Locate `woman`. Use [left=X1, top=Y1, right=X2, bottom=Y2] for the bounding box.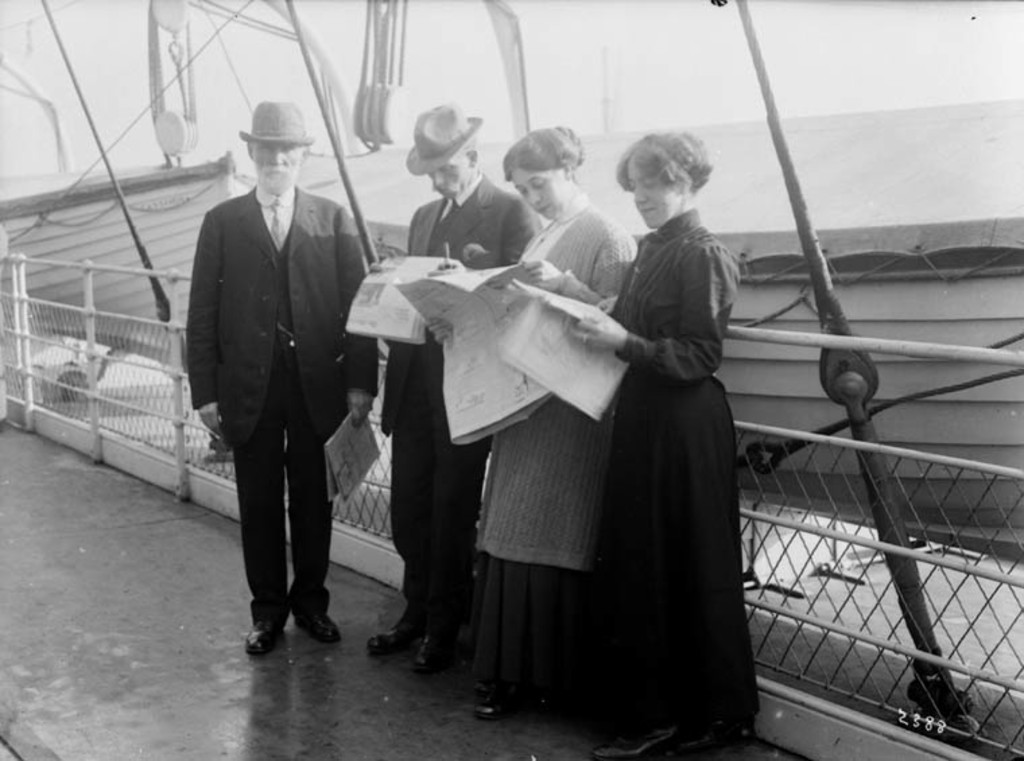
[left=415, top=117, right=637, bottom=726].
